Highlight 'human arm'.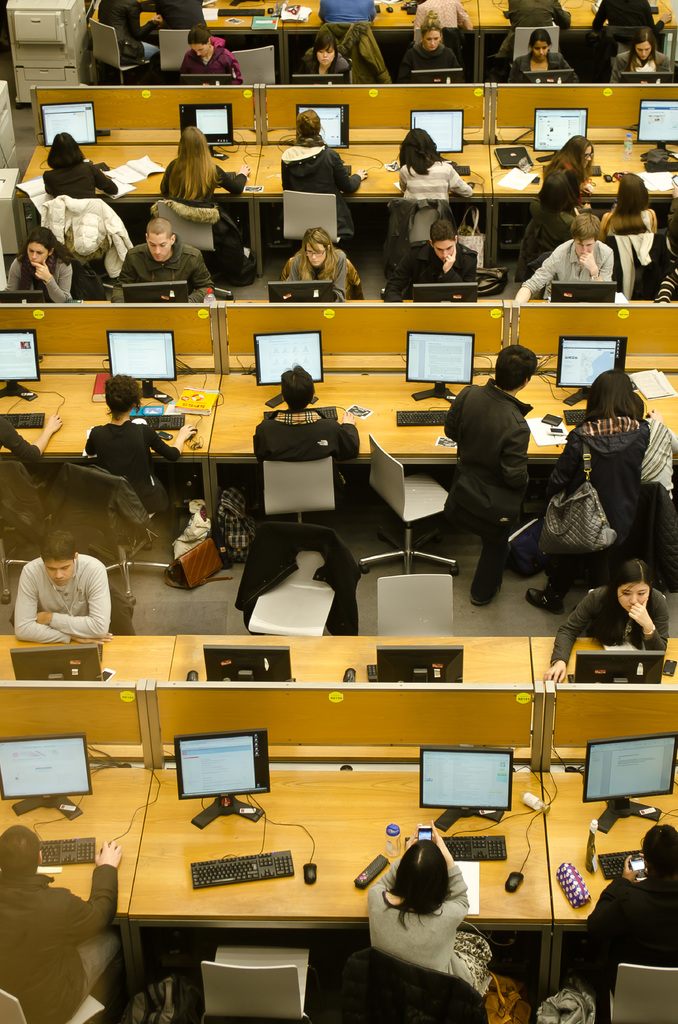
Highlighted region: 217:160:252:193.
